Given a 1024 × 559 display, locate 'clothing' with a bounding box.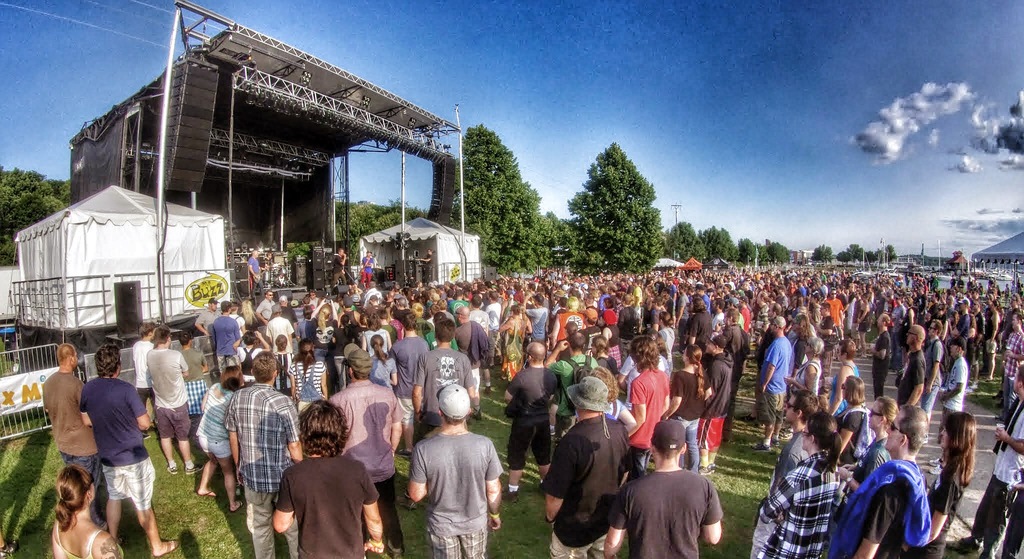
Located: detection(831, 463, 939, 558).
